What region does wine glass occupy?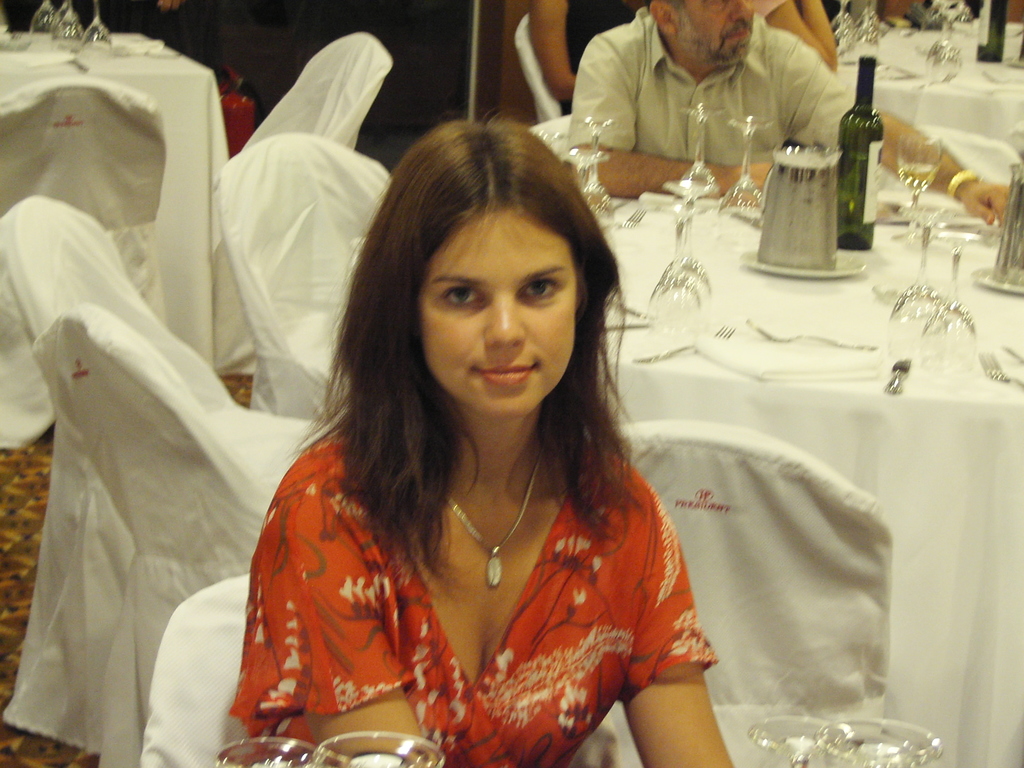
{"left": 29, "top": 0, "right": 54, "bottom": 36}.
